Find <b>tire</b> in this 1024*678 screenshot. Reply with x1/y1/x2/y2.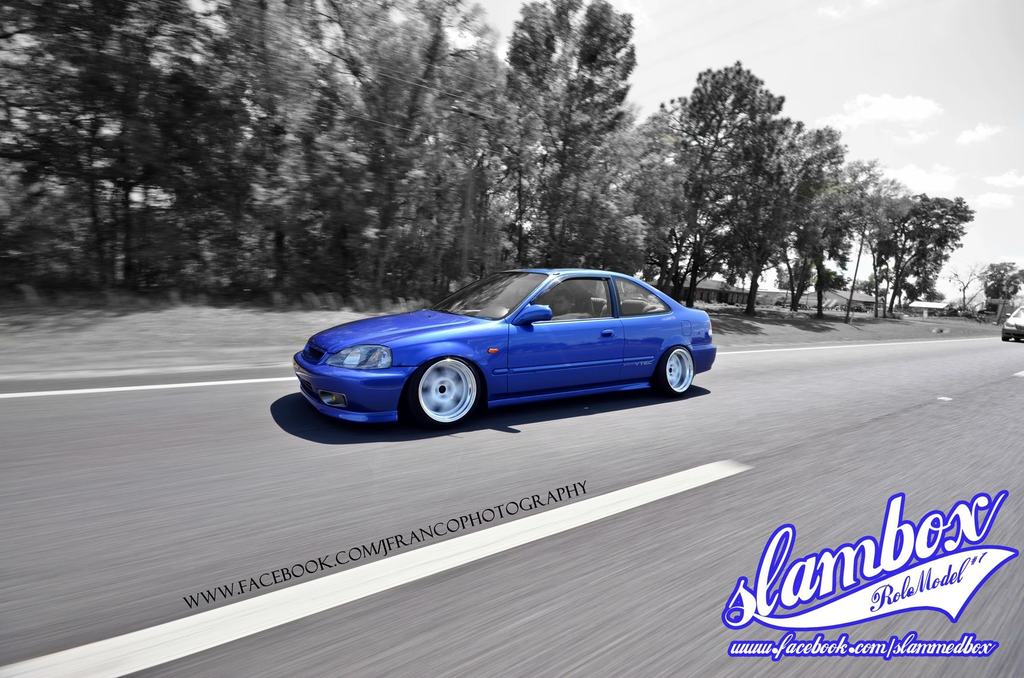
1001/327/1007/345.
